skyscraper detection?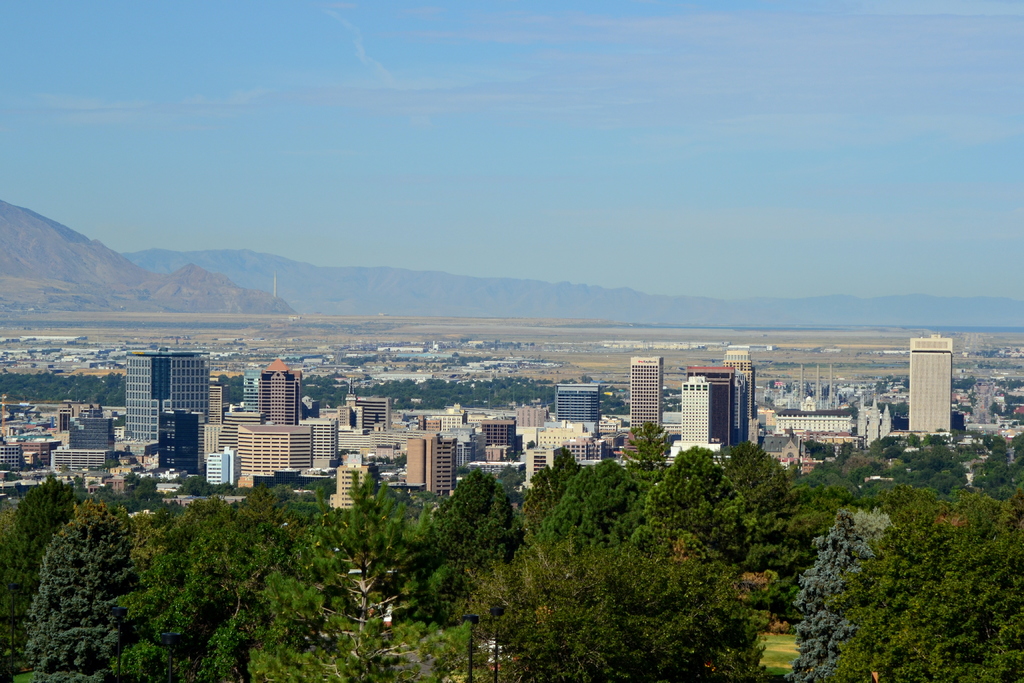
436/404/473/432
